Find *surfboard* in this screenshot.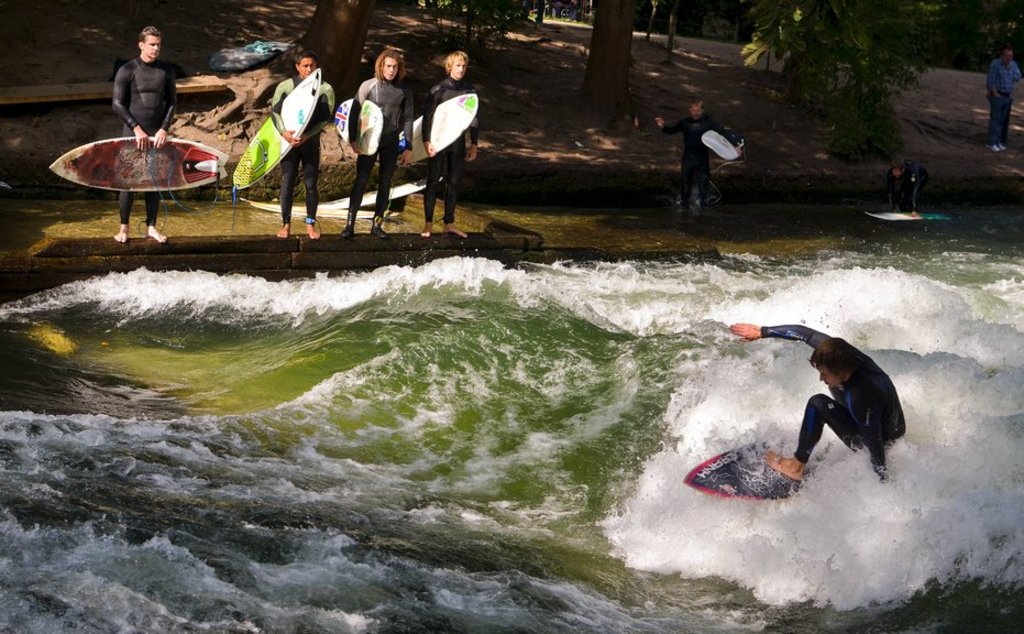
The bounding box for *surfboard* is (683,440,819,499).
